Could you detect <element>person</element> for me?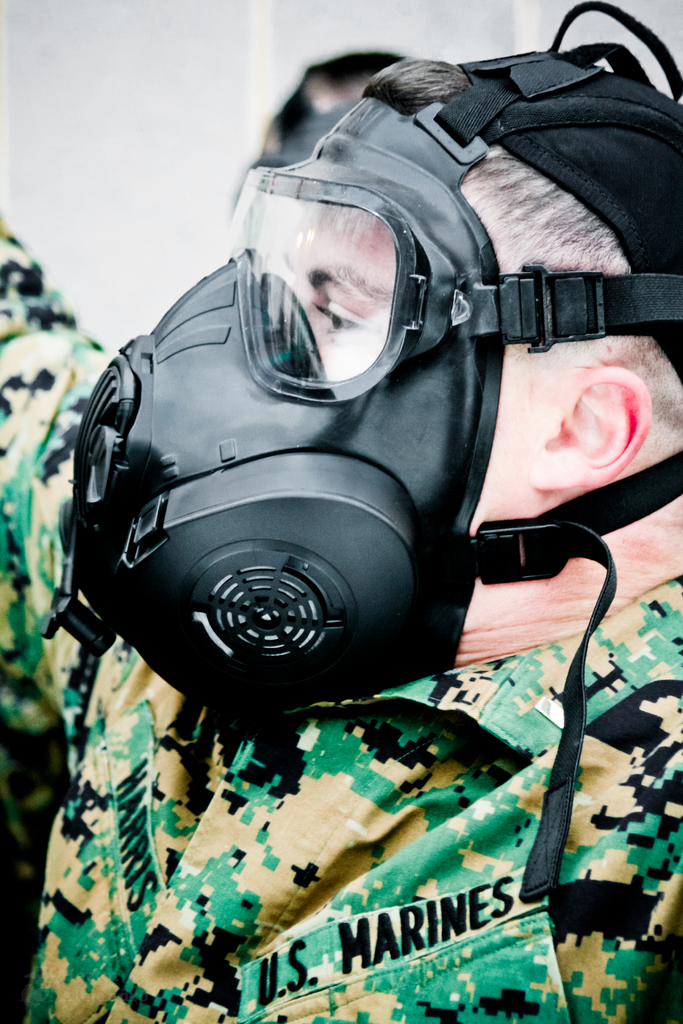
Detection result: bbox(0, 56, 682, 1023).
